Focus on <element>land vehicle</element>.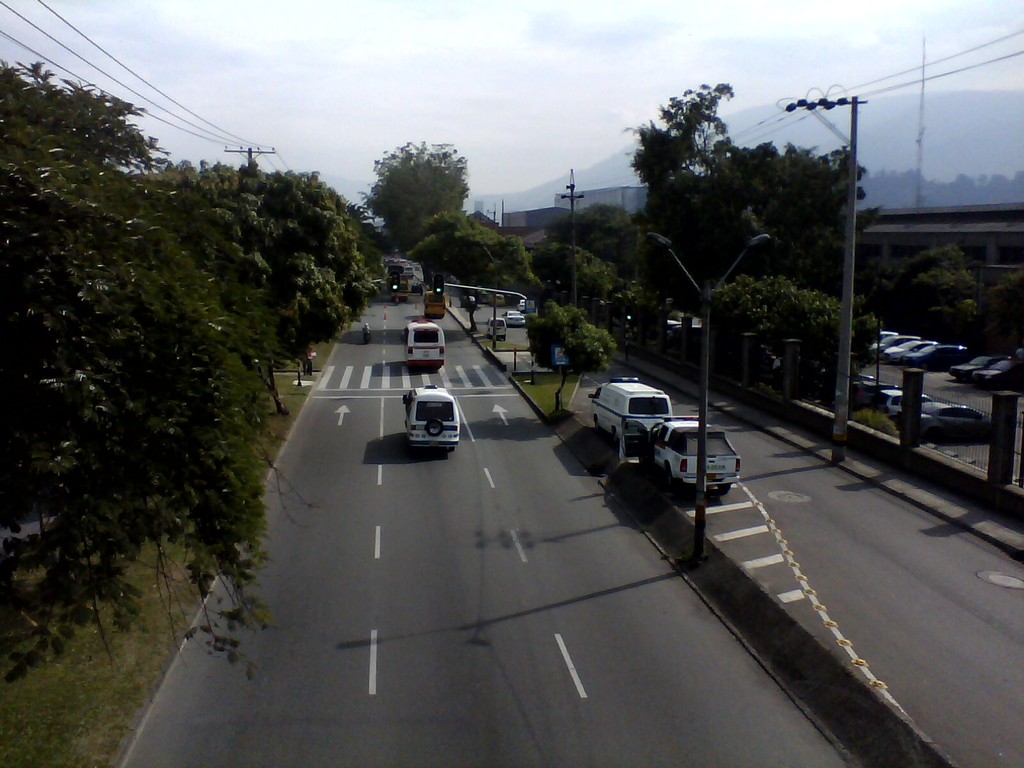
Focused at {"x1": 508, "y1": 306, "x2": 531, "y2": 328}.
